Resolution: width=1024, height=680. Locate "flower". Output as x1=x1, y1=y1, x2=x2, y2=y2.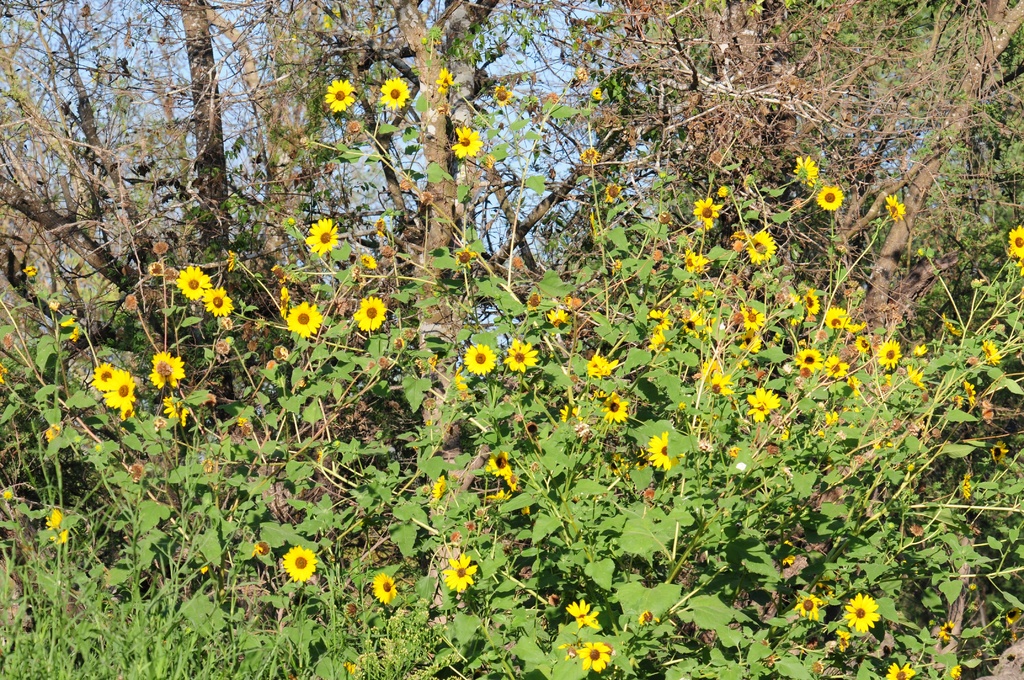
x1=278, y1=285, x2=298, y2=318.
